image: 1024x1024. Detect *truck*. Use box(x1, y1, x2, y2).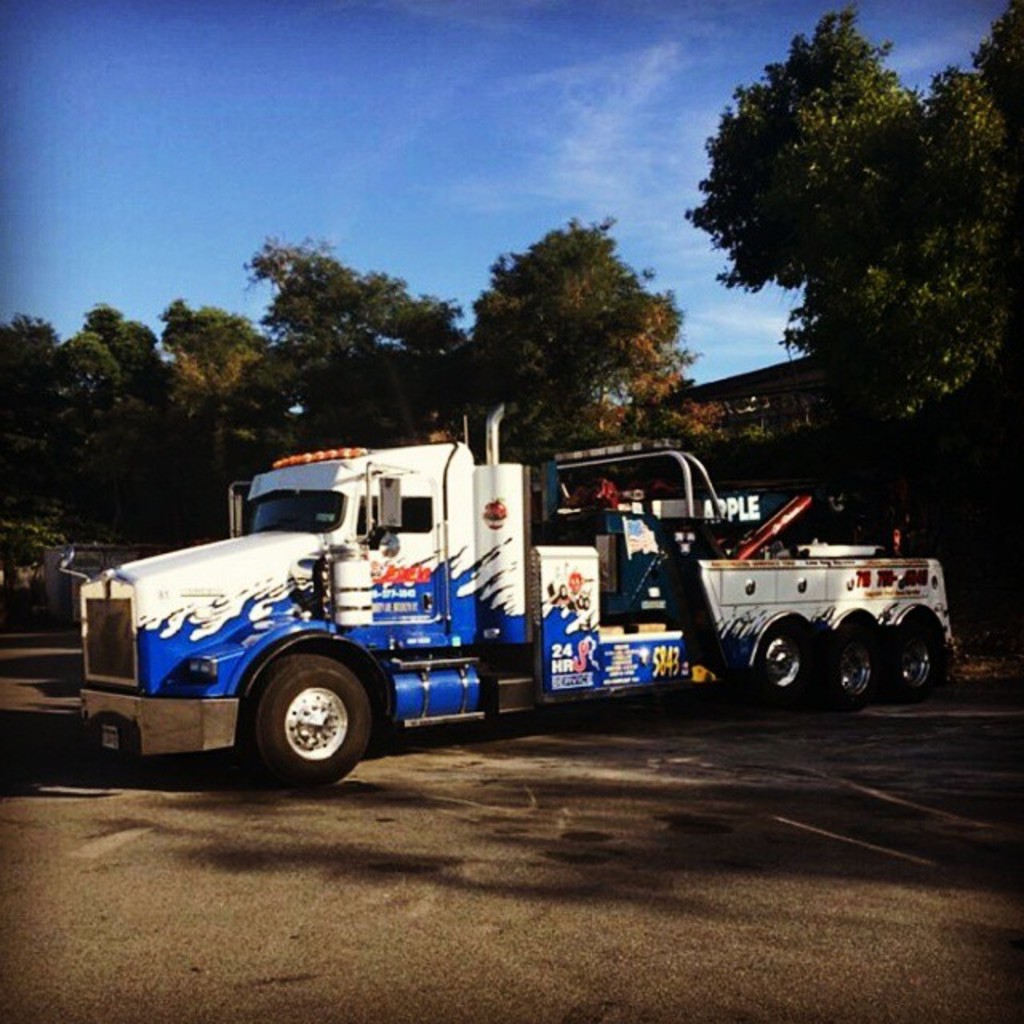
box(46, 426, 976, 778).
